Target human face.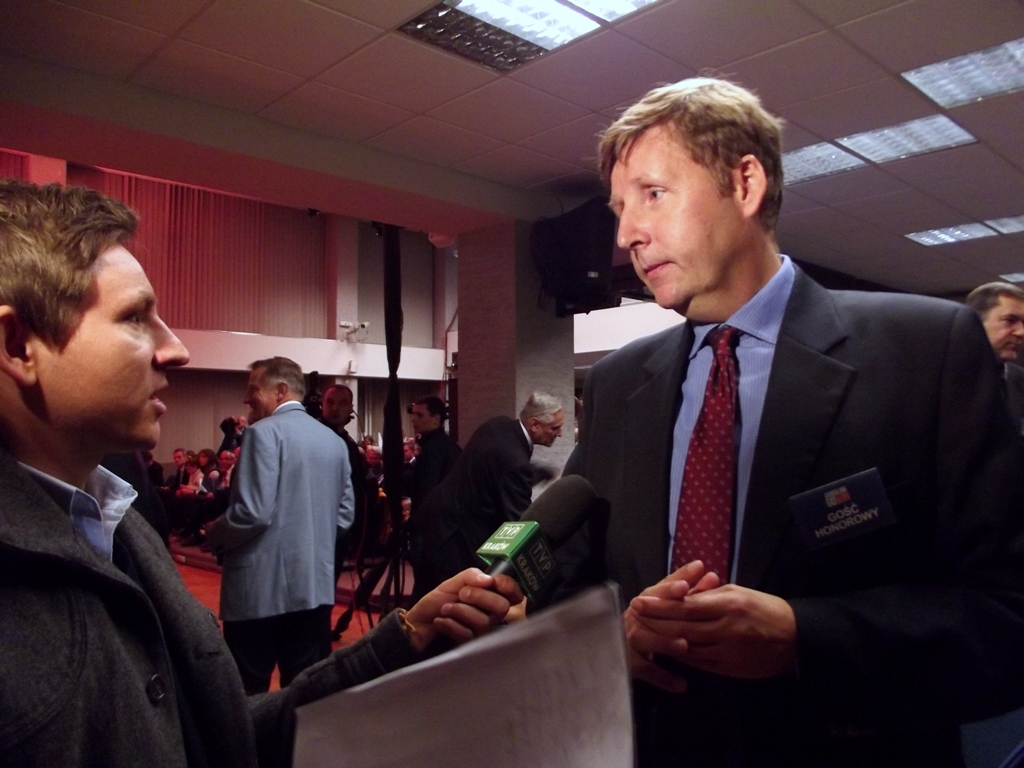
Target region: [x1=531, y1=410, x2=566, y2=447].
